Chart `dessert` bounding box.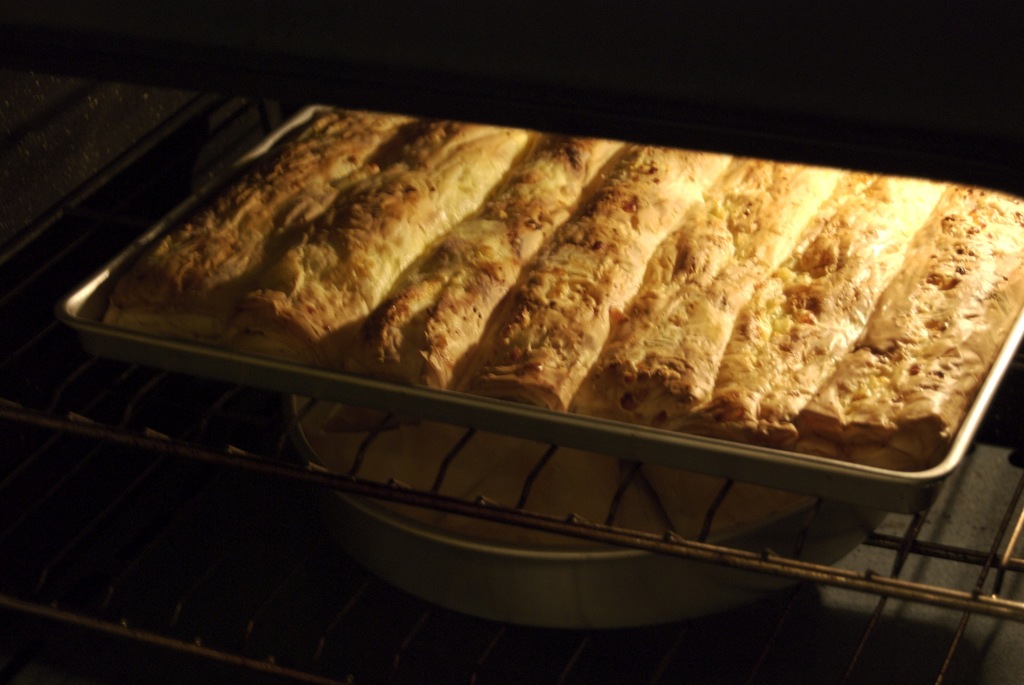
Charted: l=454, t=143, r=731, b=403.
